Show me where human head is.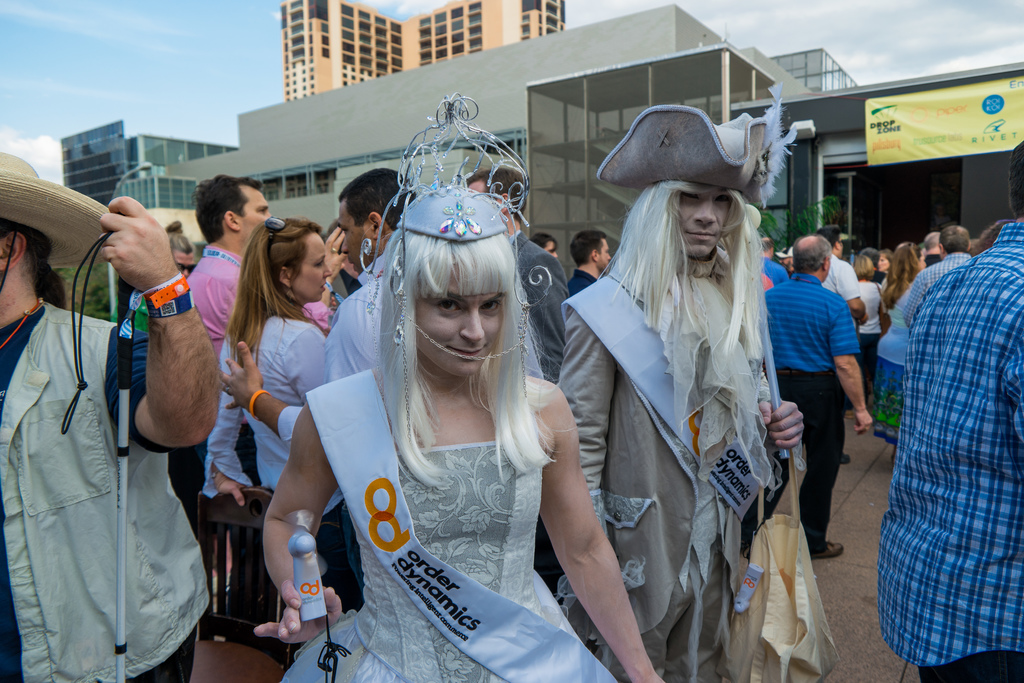
human head is at x1=938, y1=224, x2=970, y2=257.
